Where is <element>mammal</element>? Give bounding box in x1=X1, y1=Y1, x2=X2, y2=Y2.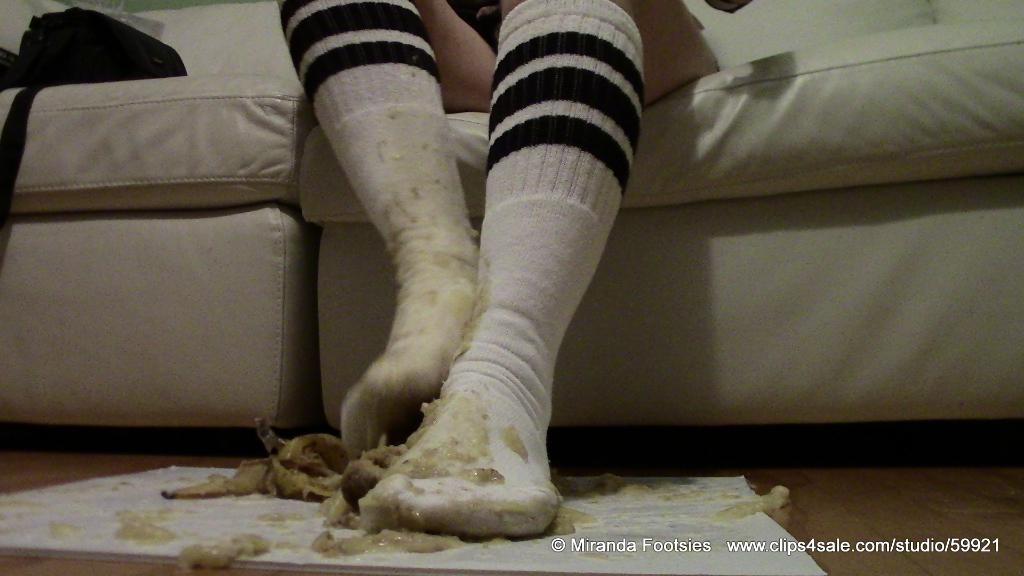
x1=272, y1=0, x2=715, y2=547.
